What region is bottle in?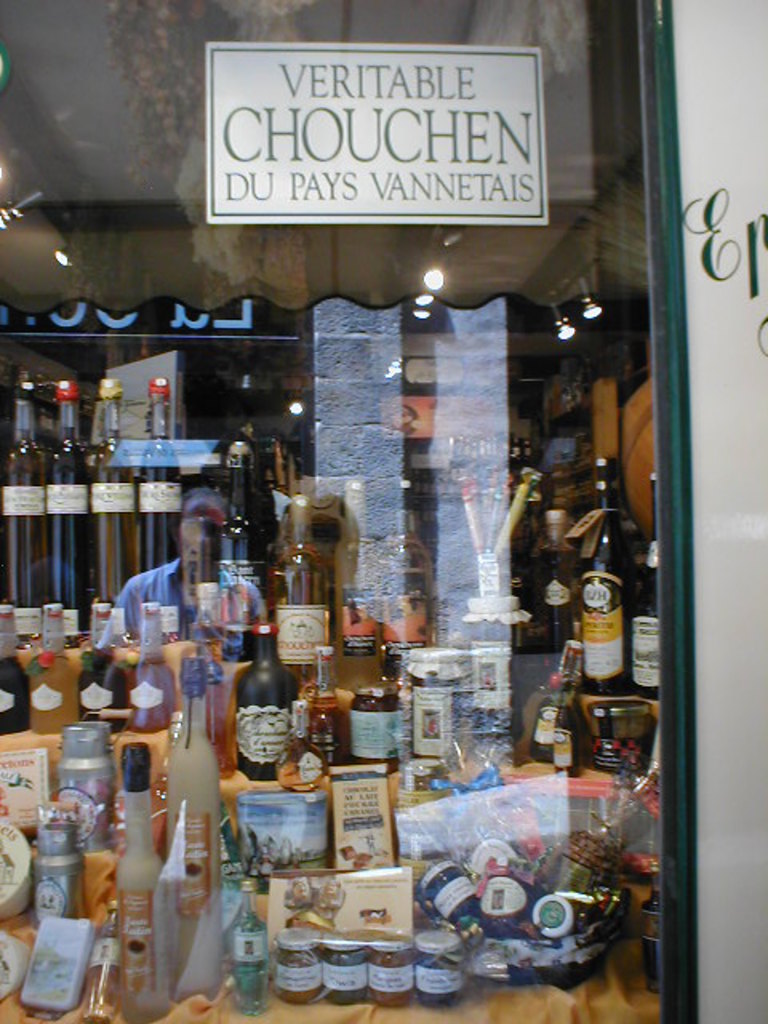
[581,453,632,691].
